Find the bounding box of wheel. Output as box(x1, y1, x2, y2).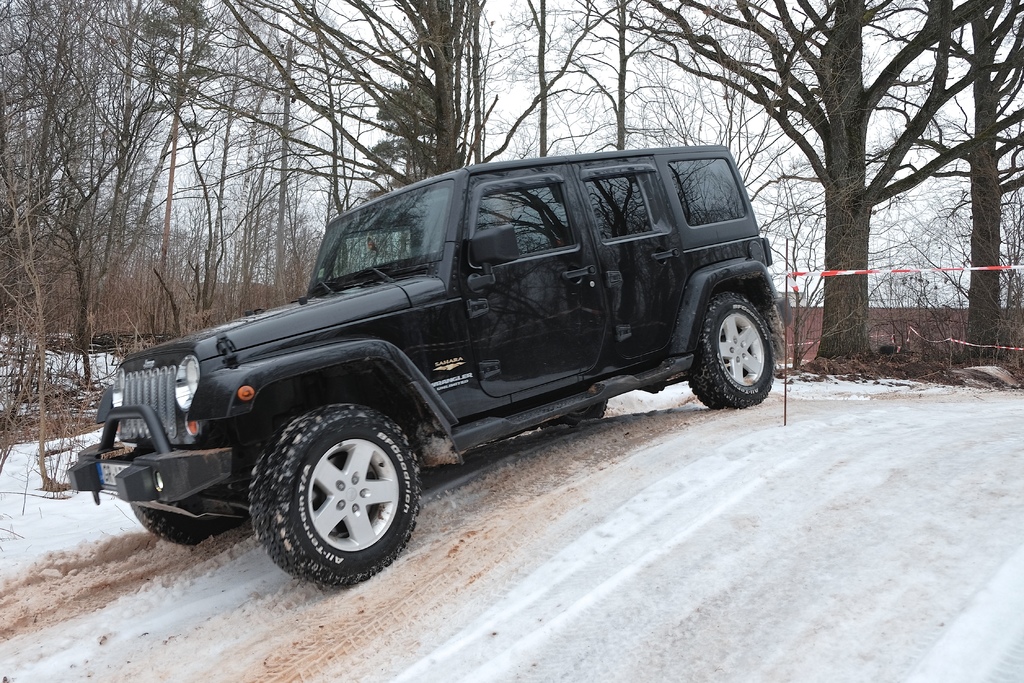
box(252, 408, 419, 579).
